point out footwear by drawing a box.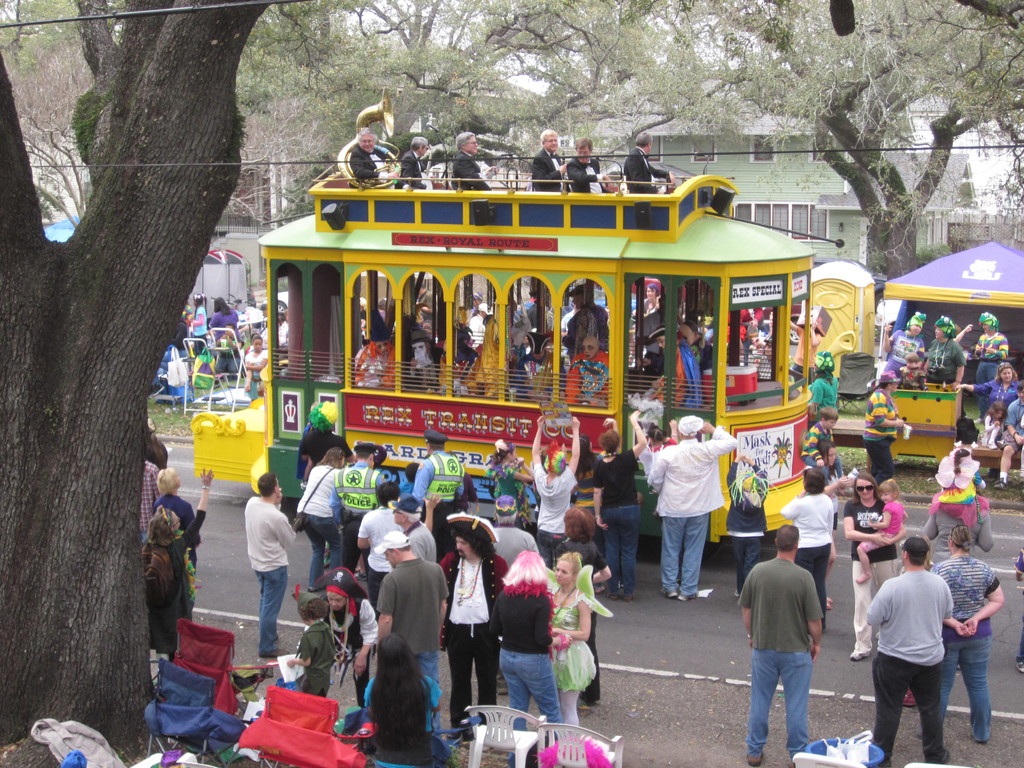
{"left": 938, "top": 749, "right": 951, "bottom": 766}.
